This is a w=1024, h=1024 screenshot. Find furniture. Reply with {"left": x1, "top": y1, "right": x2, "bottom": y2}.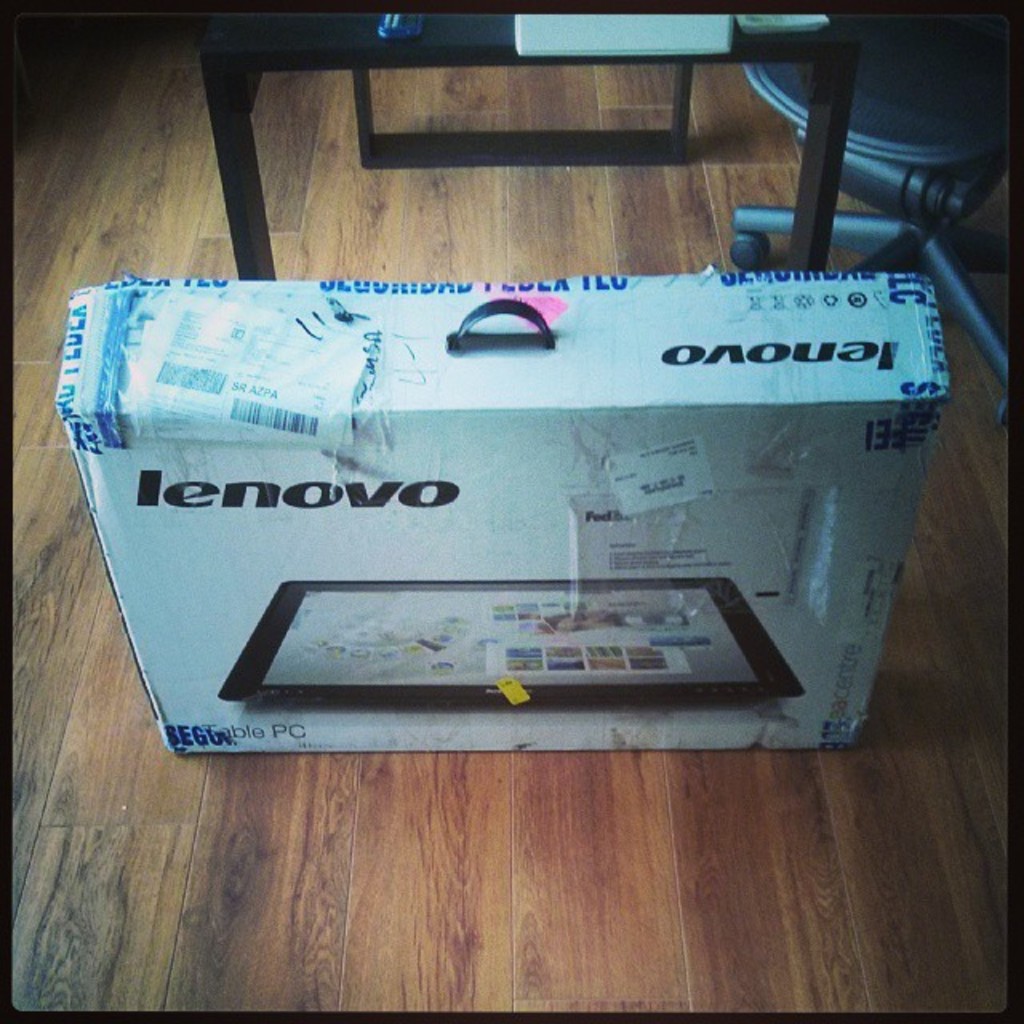
{"left": 190, "top": 8, "right": 859, "bottom": 278}.
